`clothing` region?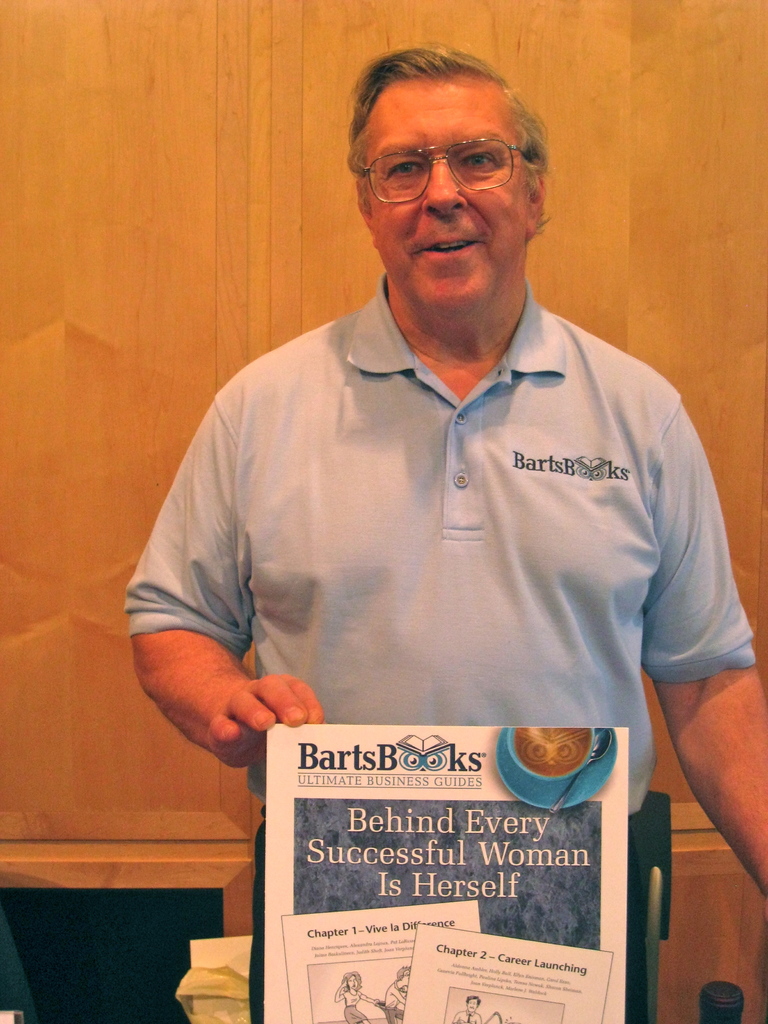
[458,1006,503,1023]
